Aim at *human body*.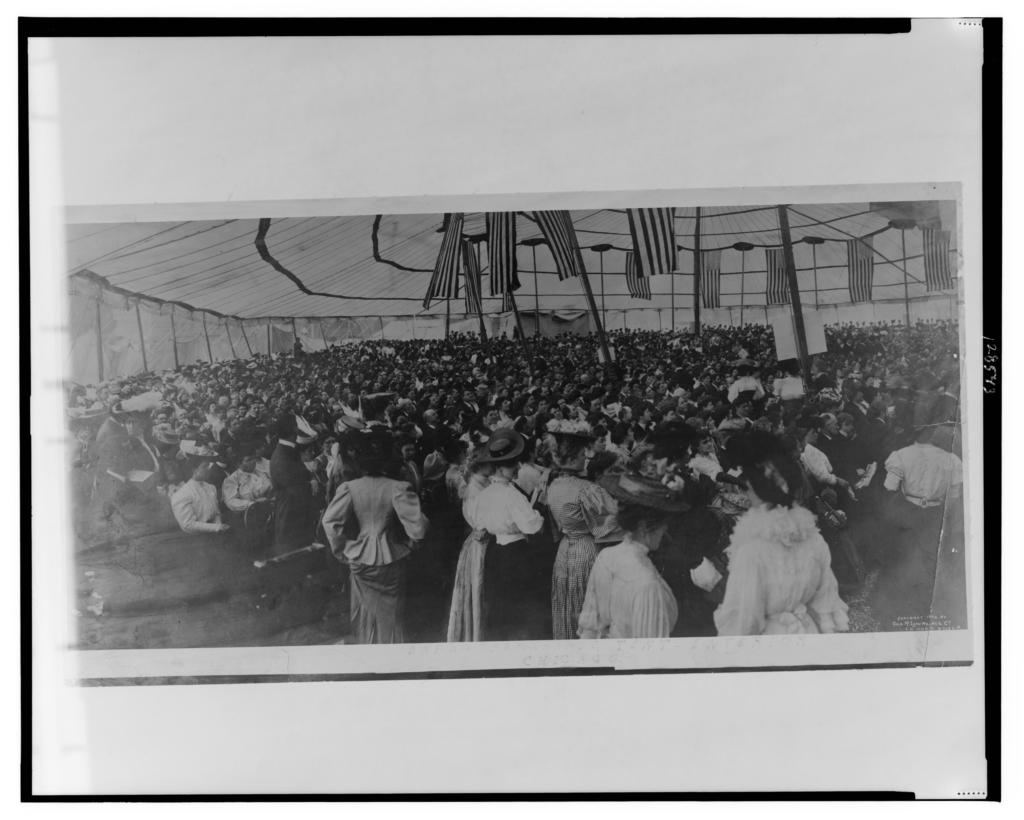
Aimed at (left=881, top=442, right=964, bottom=615).
